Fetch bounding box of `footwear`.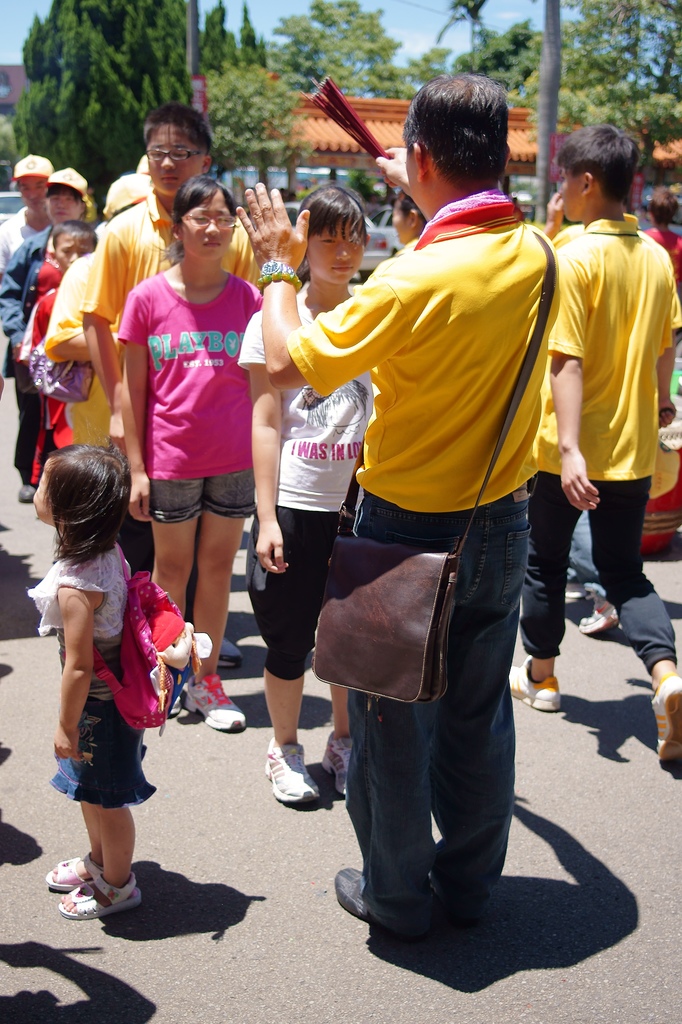
Bbox: (320,730,353,795).
